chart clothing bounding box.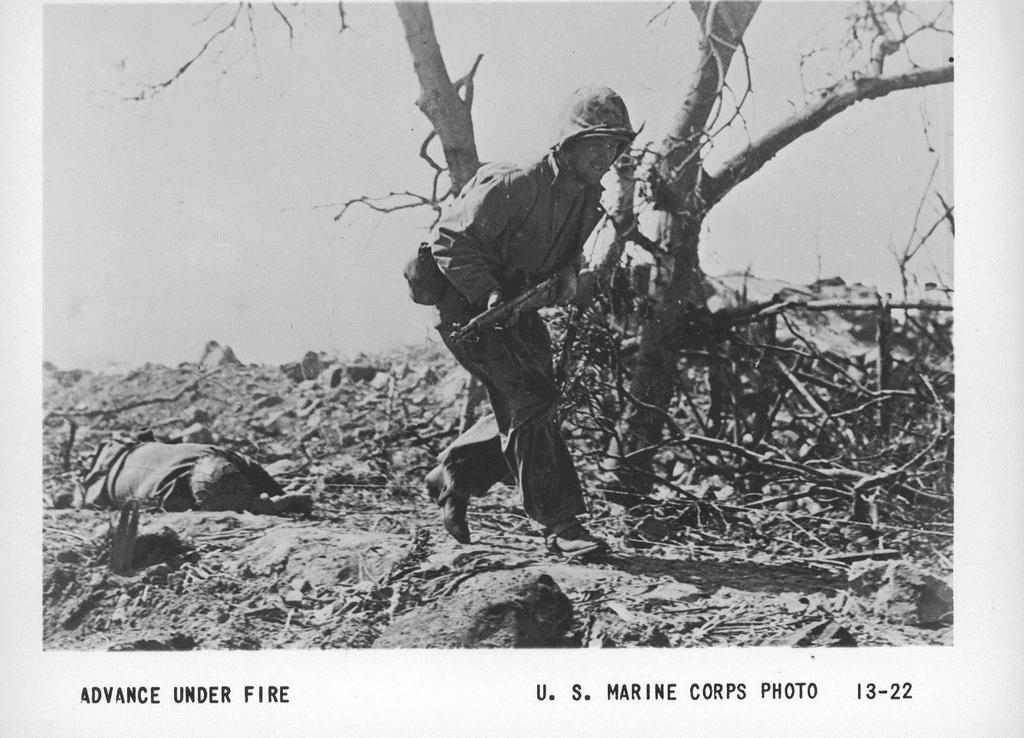
Charted: {"left": 426, "top": 148, "right": 609, "bottom": 299}.
